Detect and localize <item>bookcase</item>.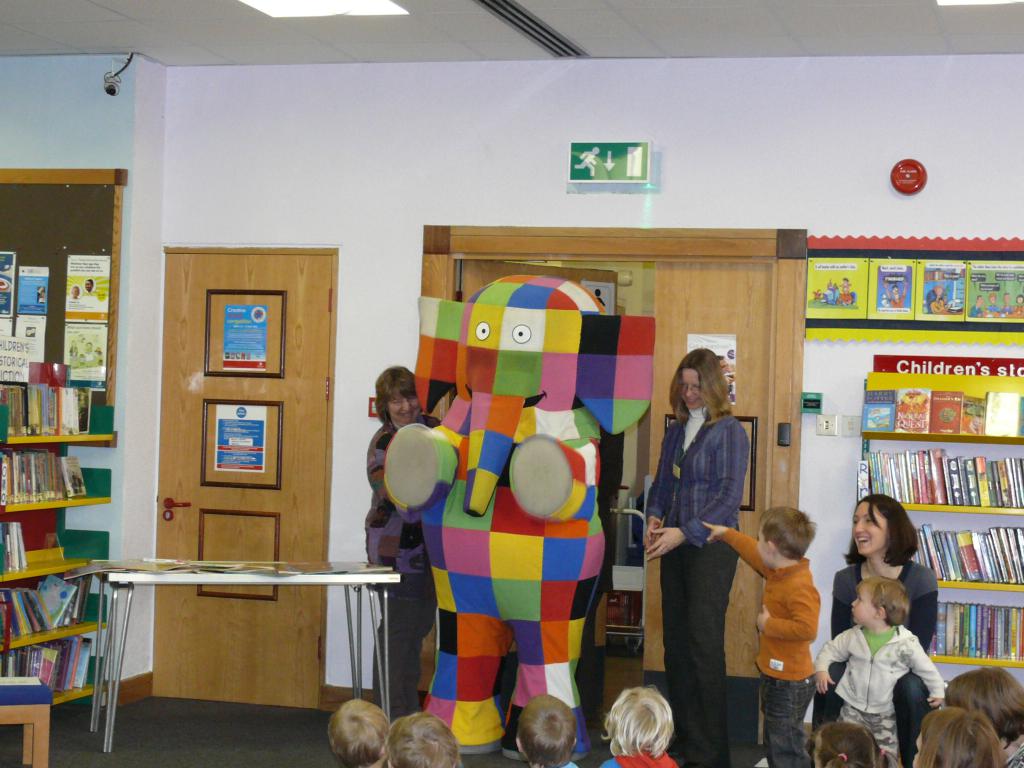
Localized at box=[10, 181, 125, 604].
